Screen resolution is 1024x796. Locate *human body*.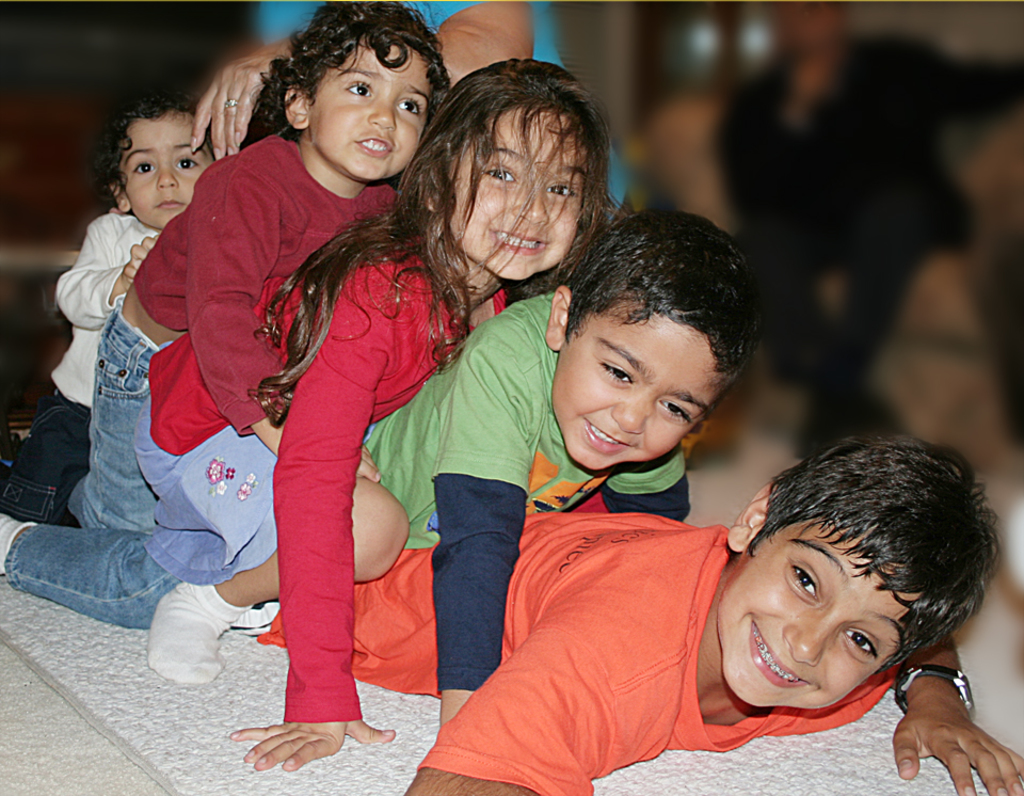
<box>181,0,634,225</box>.
